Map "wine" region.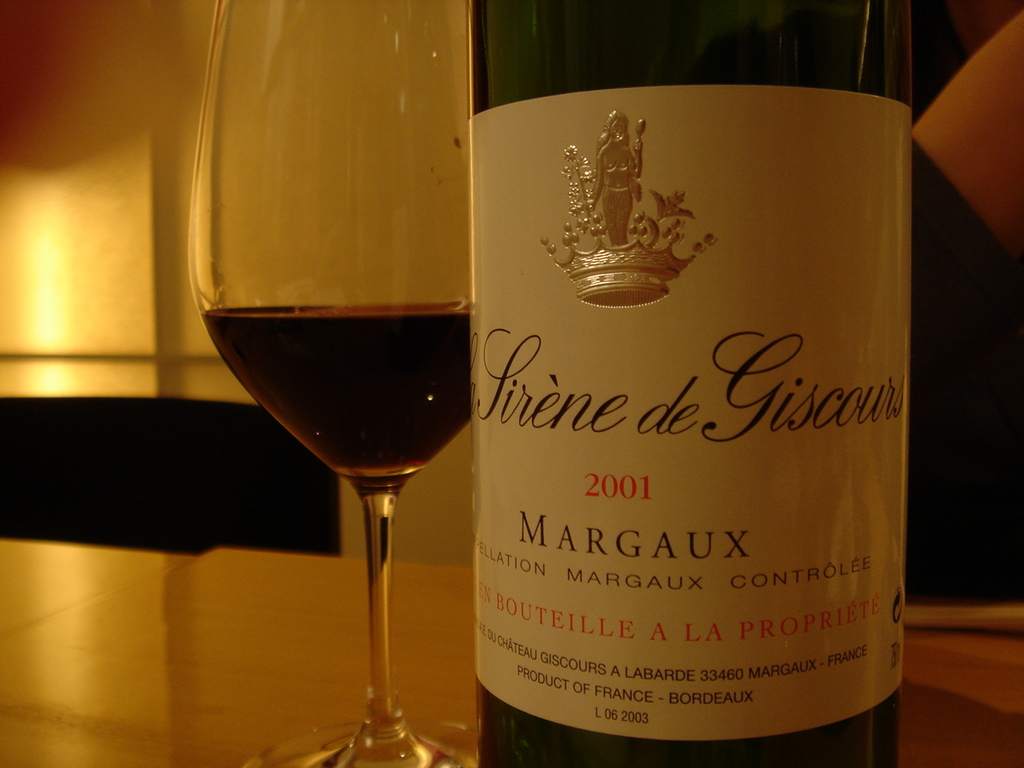
Mapped to rect(198, 298, 471, 494).
